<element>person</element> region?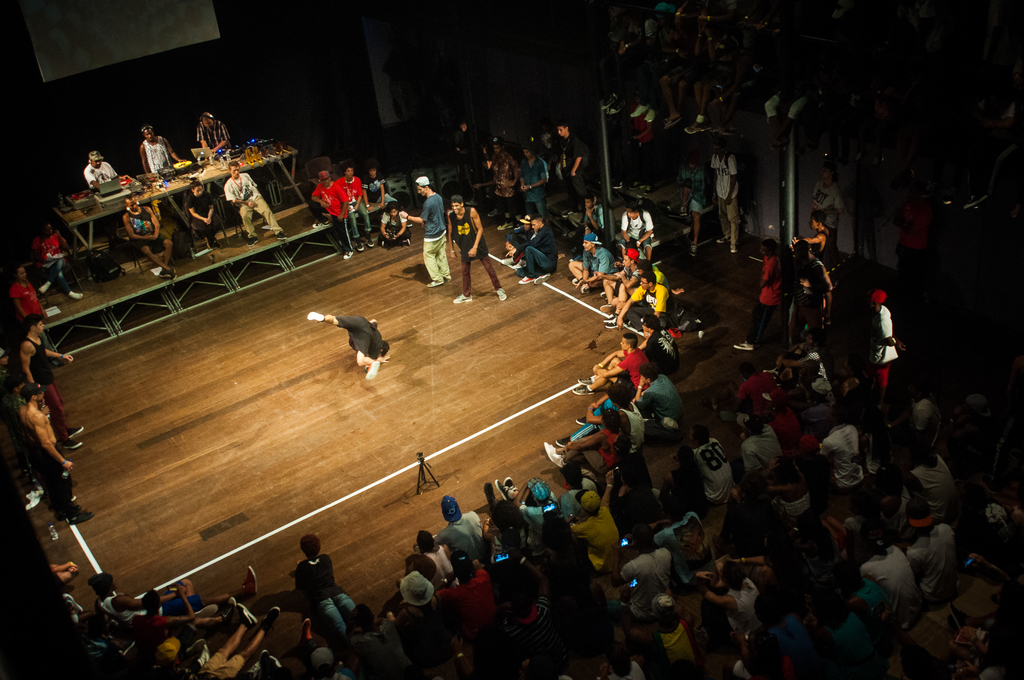
x1=981, y1=483, x2=1023, y2=559
